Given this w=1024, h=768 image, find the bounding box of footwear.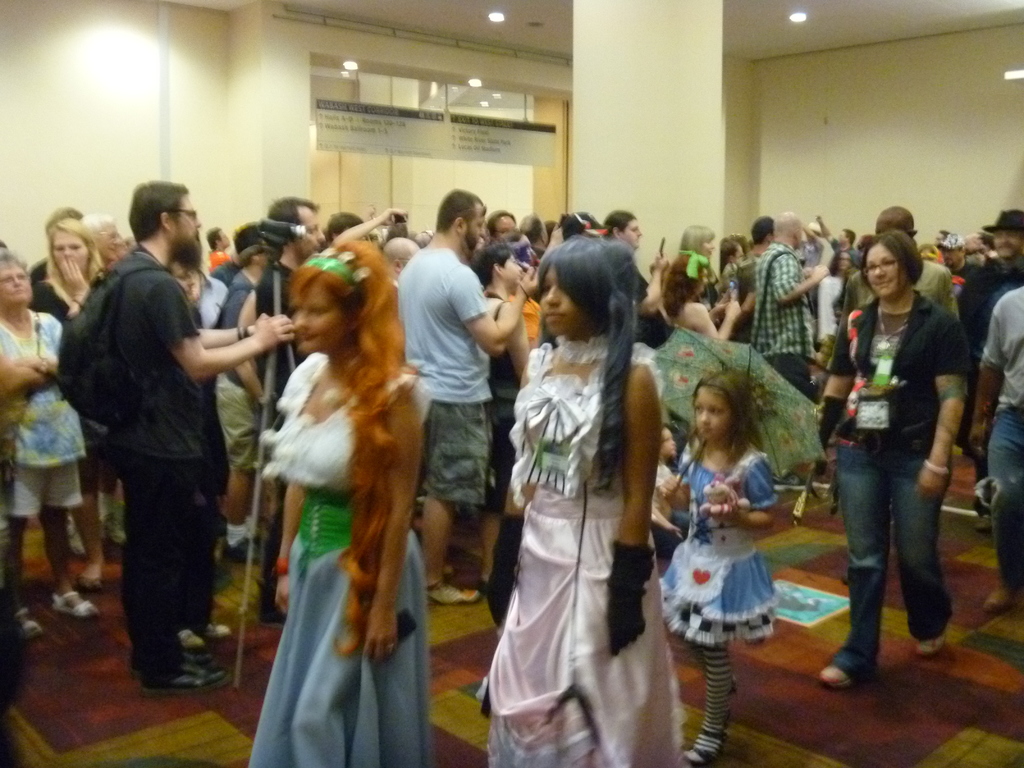
[left=426, top=576, right=483, bottom=609].
